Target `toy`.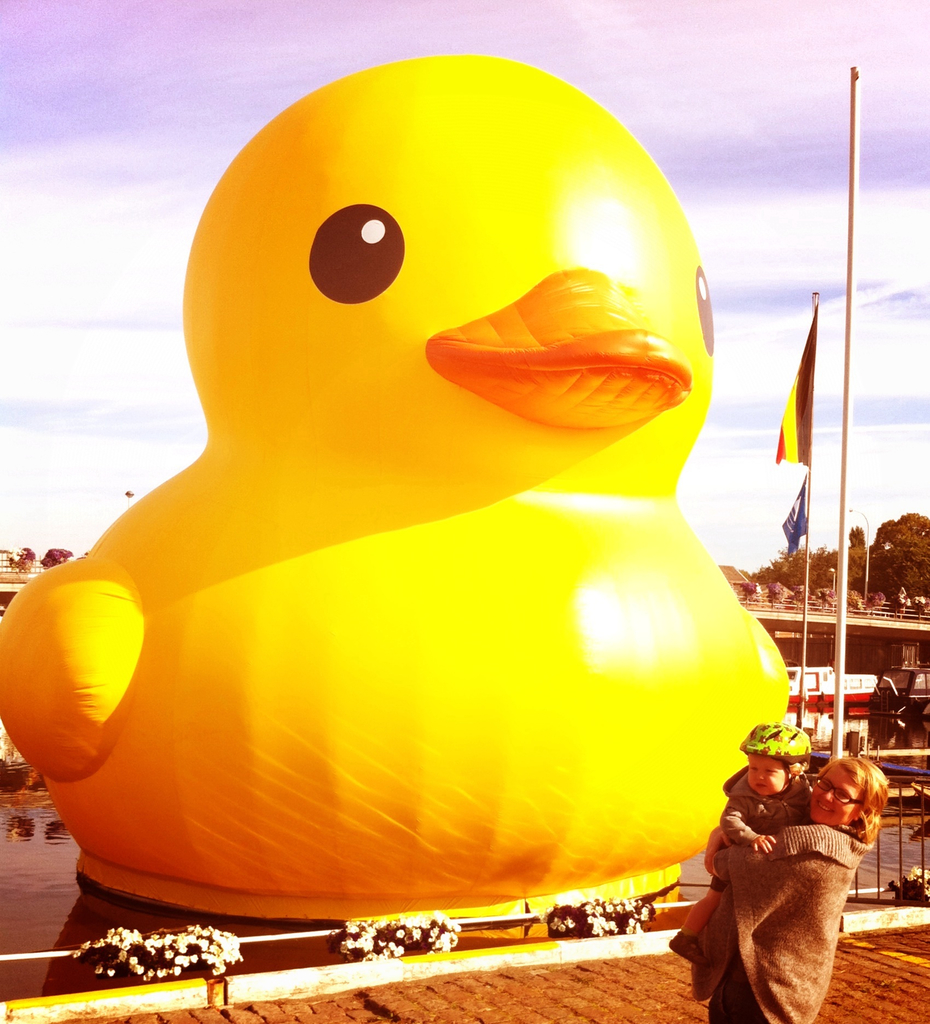
Target region: pyautogui.locateOnScreen(29, 125, 774, 932).
